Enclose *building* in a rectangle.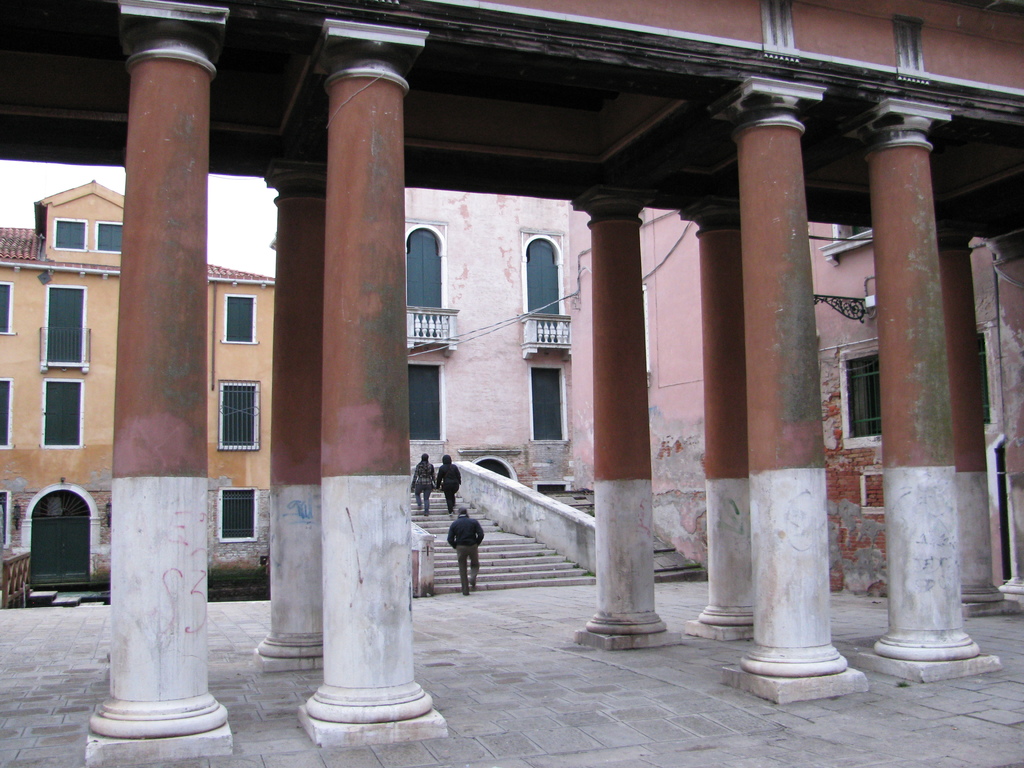
[x1=0, y1=180, x2=272, y2=605].
